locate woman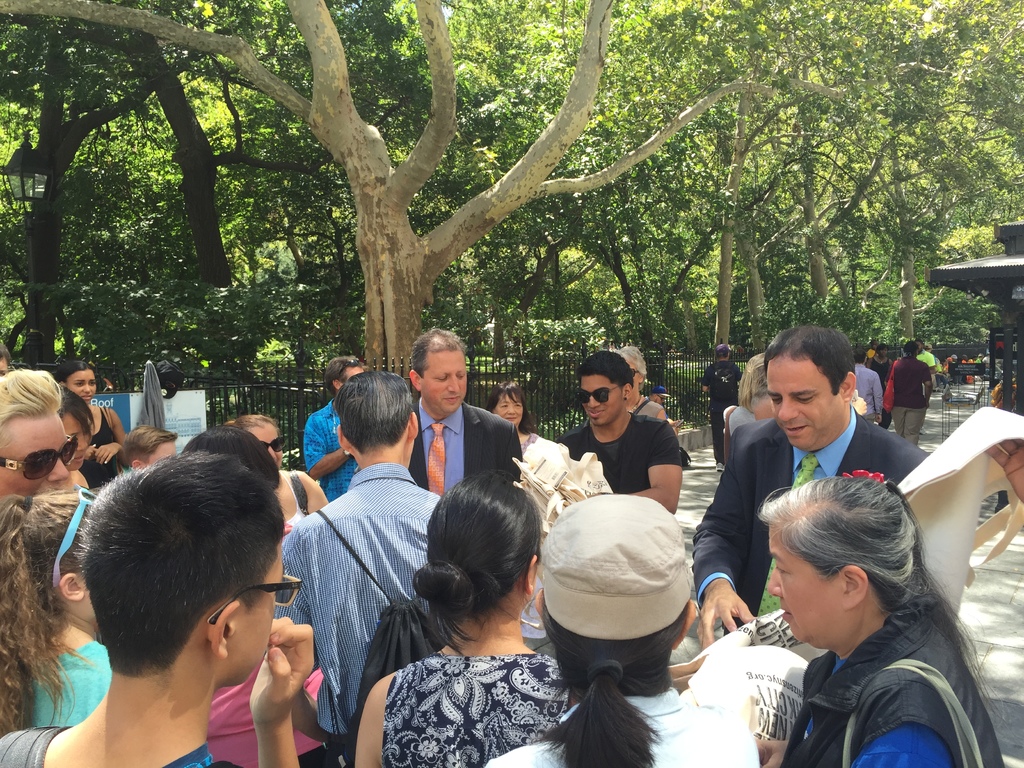
(left=0, top=484, right=120, bottom=729)
